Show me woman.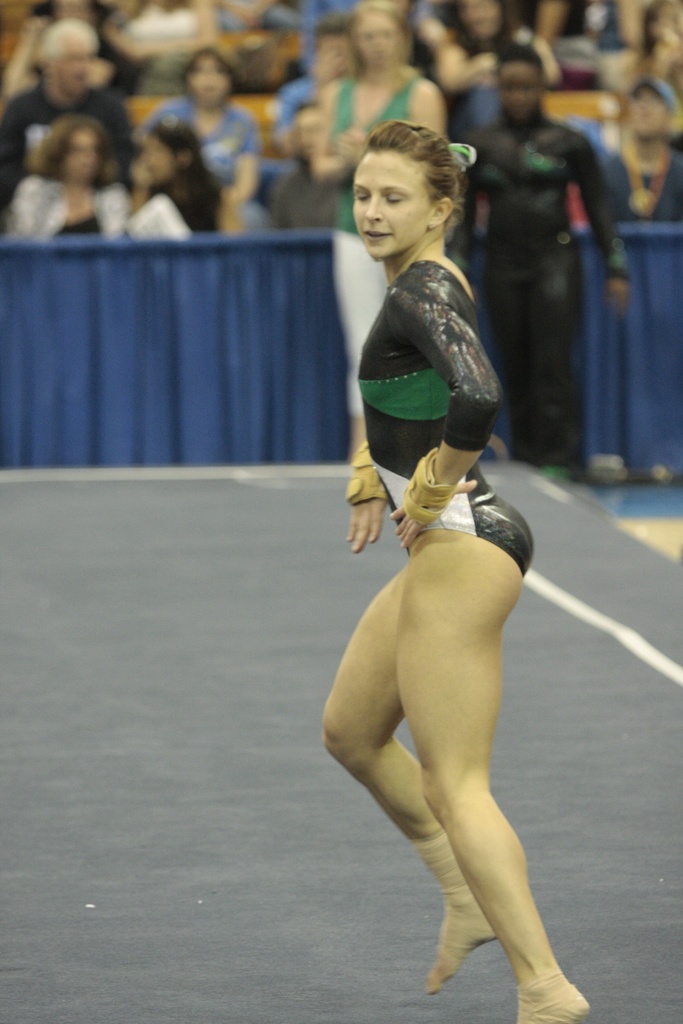
woman is here: [317, 151, 592, 967].
